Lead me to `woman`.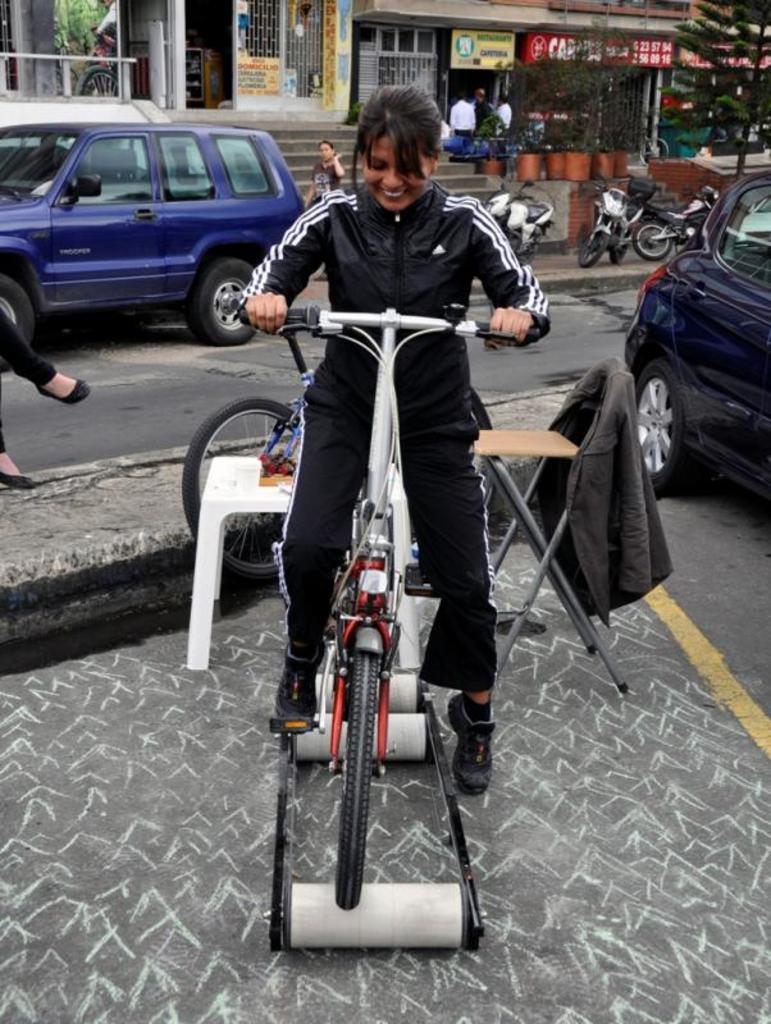
Lead to [305, 136, 350, 214].
